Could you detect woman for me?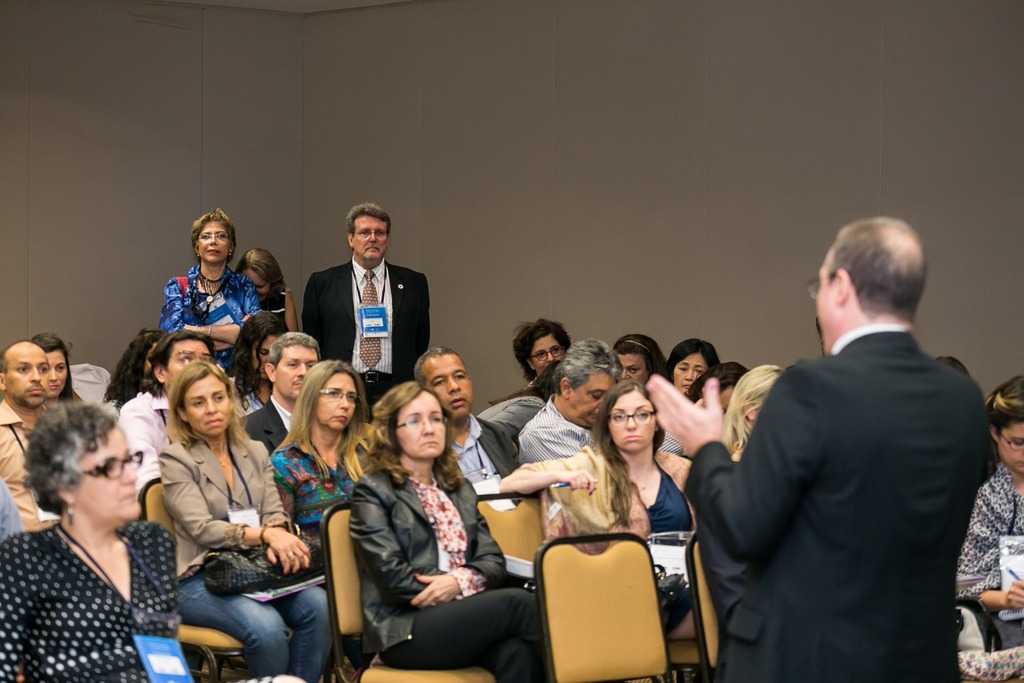
Detection result: left=664, top=334, right=721, bottom=402.
